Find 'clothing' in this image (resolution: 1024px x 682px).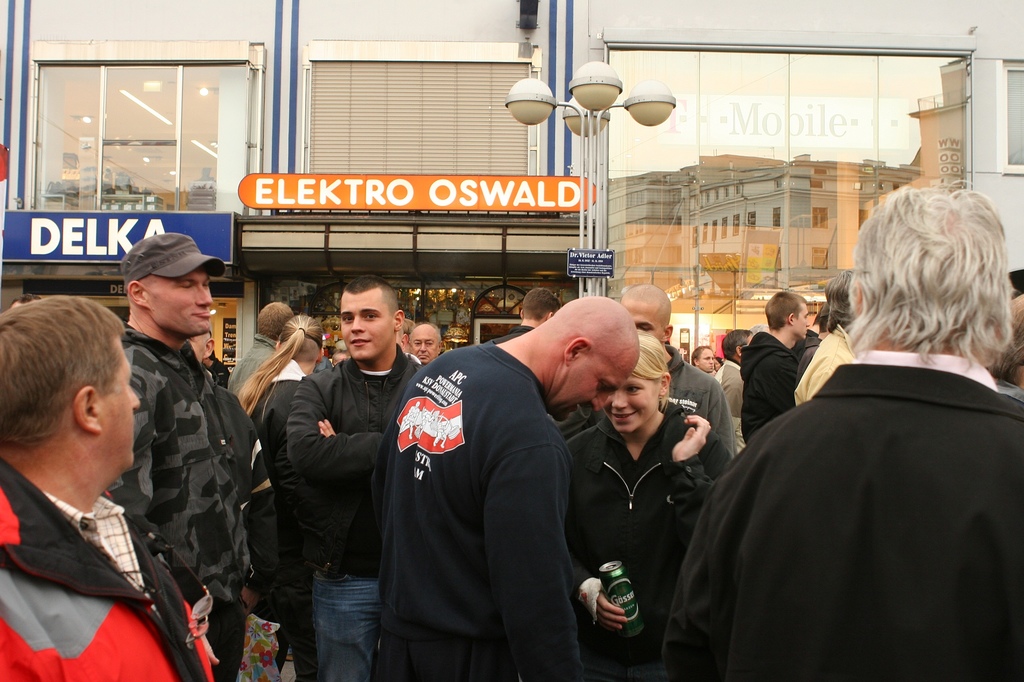
(257,341,307,681).
